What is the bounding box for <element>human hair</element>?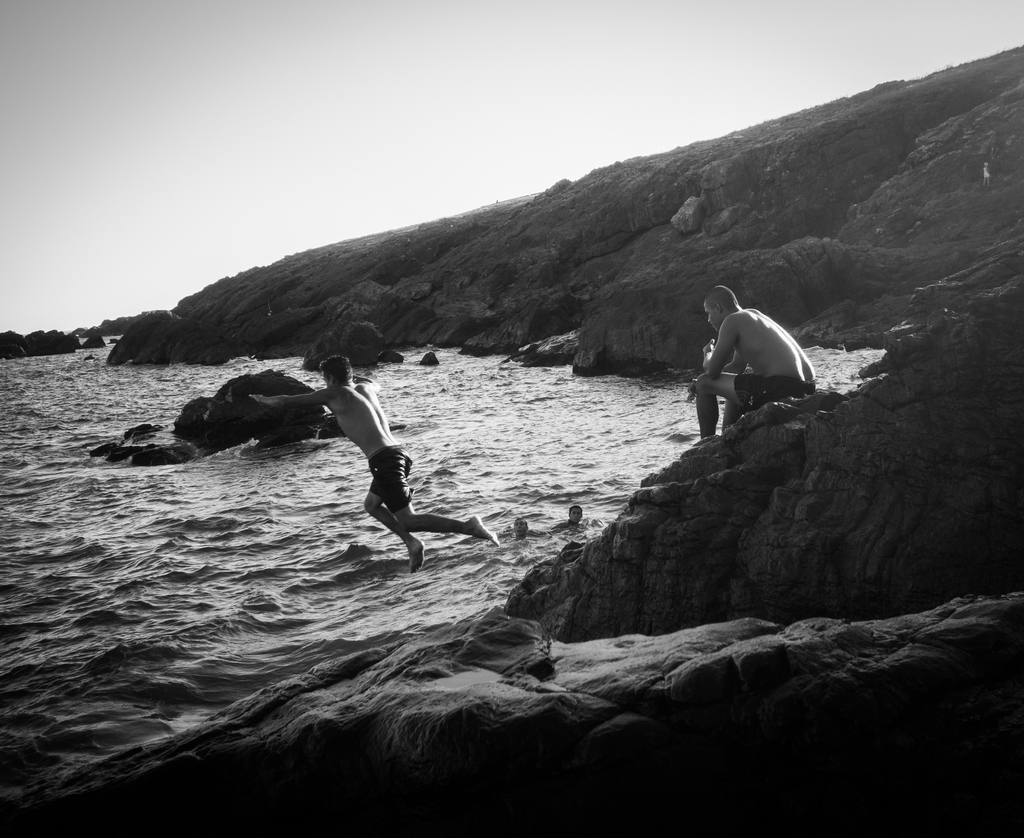
detection(707, 283, 733, 314).
